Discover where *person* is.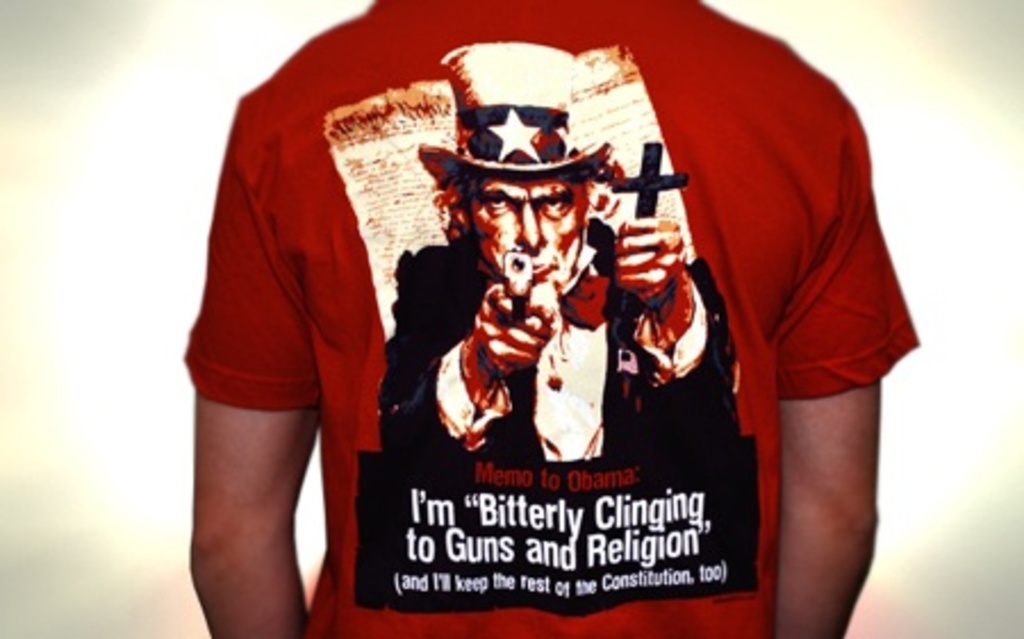
Discovered at {"x1": 375, "y1": 30, "x2": 737, "y2": 466}.
